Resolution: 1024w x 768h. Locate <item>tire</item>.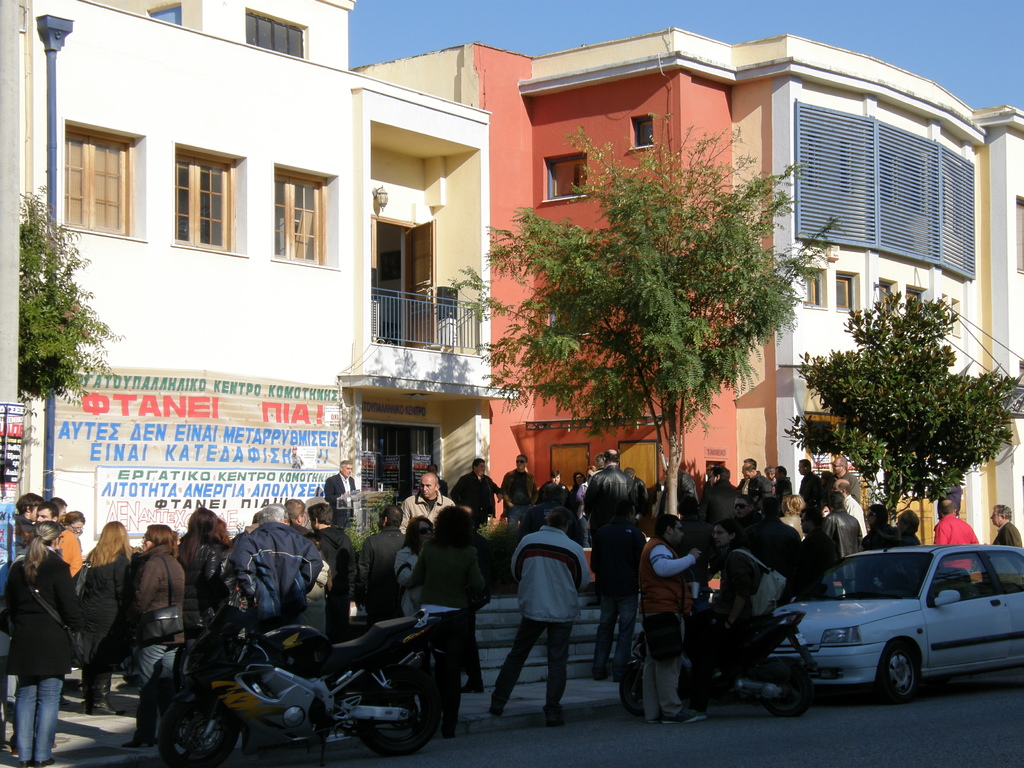
x1=158 y1=695 x2=259 y2=761.
